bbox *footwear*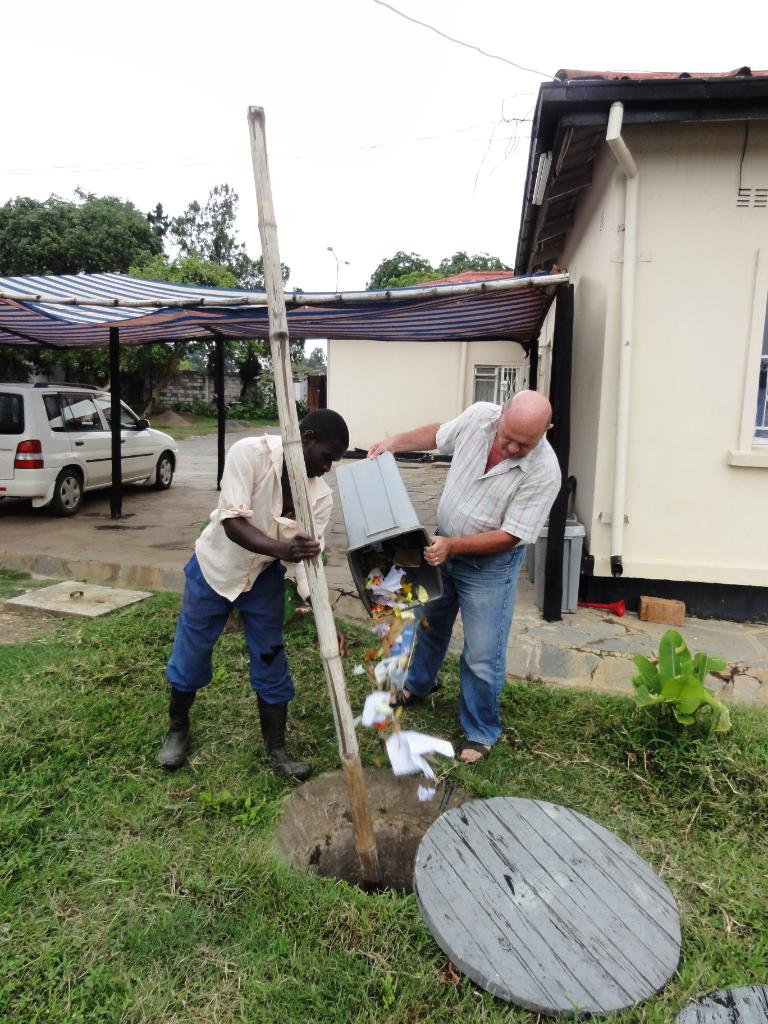
crop(151, 678, 200, 780)
